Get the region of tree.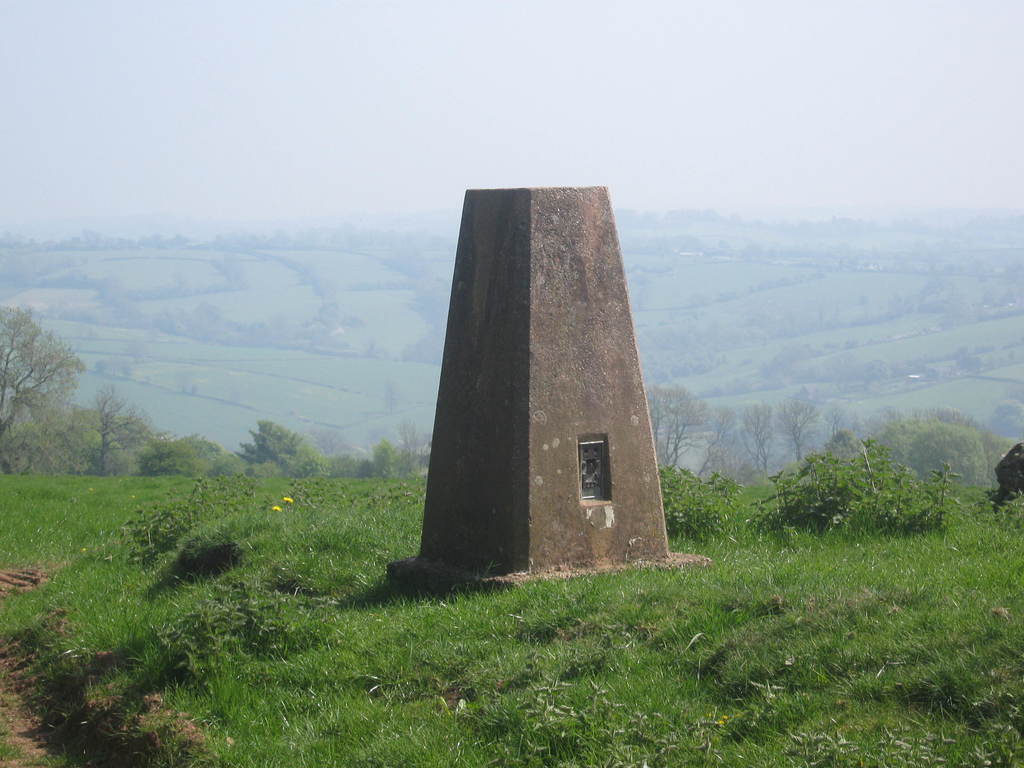
[647,384,716,468].
